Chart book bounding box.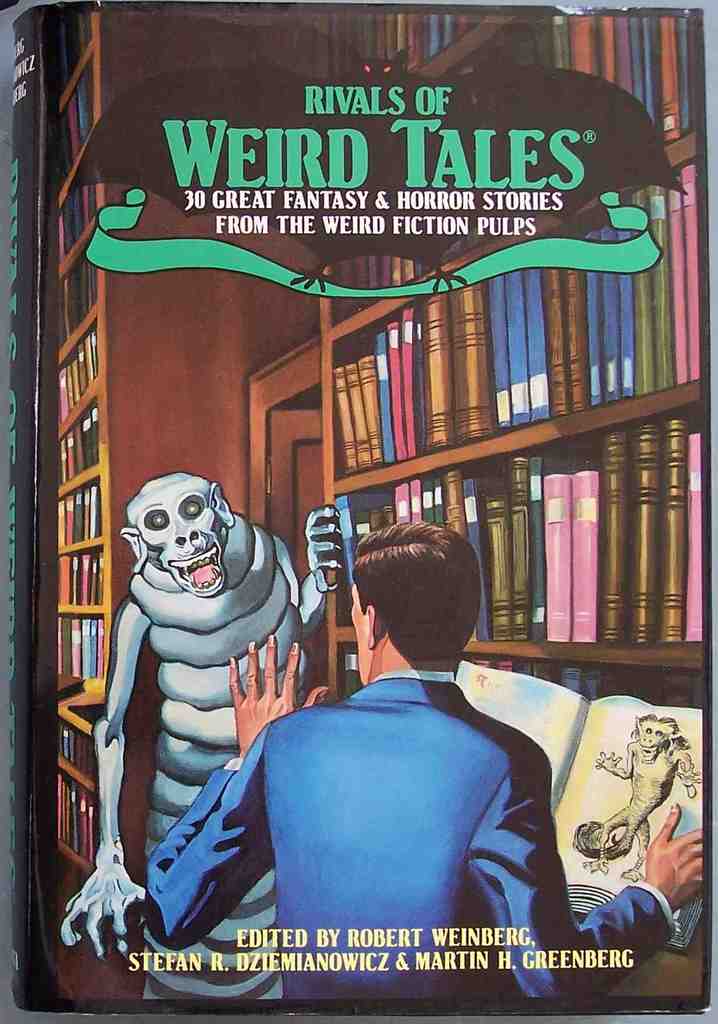
Charted: bbox=[452, 655, 702, 956].
